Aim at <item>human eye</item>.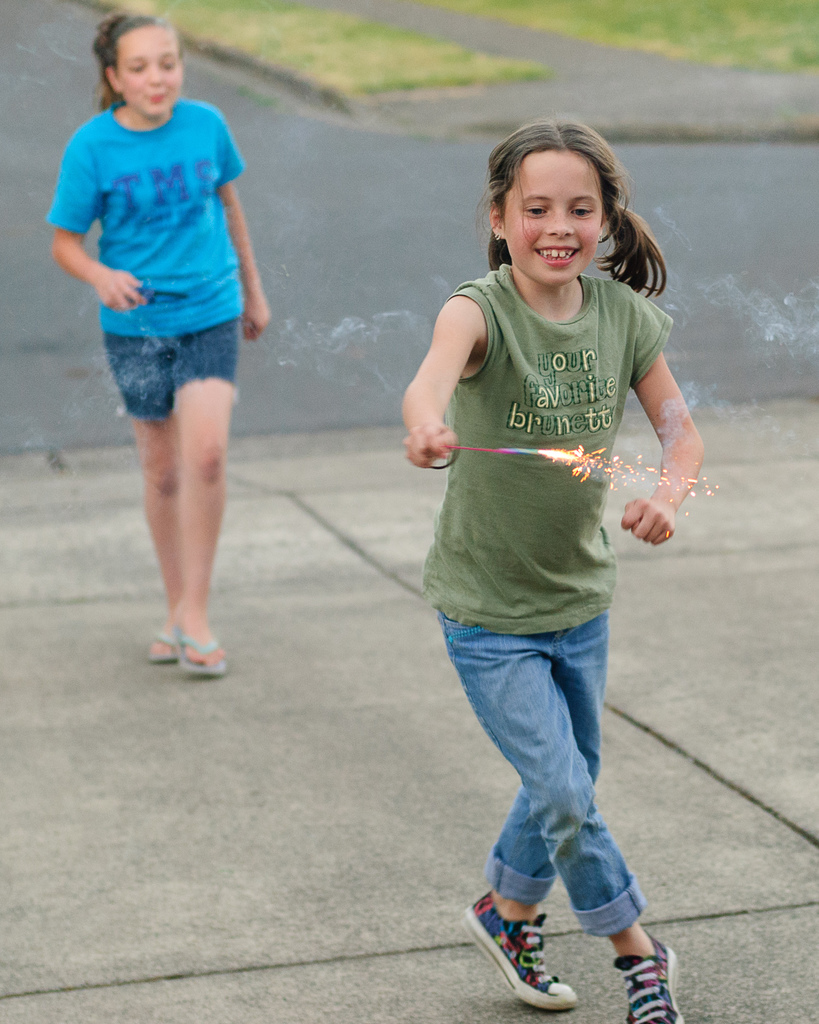
Aimed at 514, 198, 556, 219.
